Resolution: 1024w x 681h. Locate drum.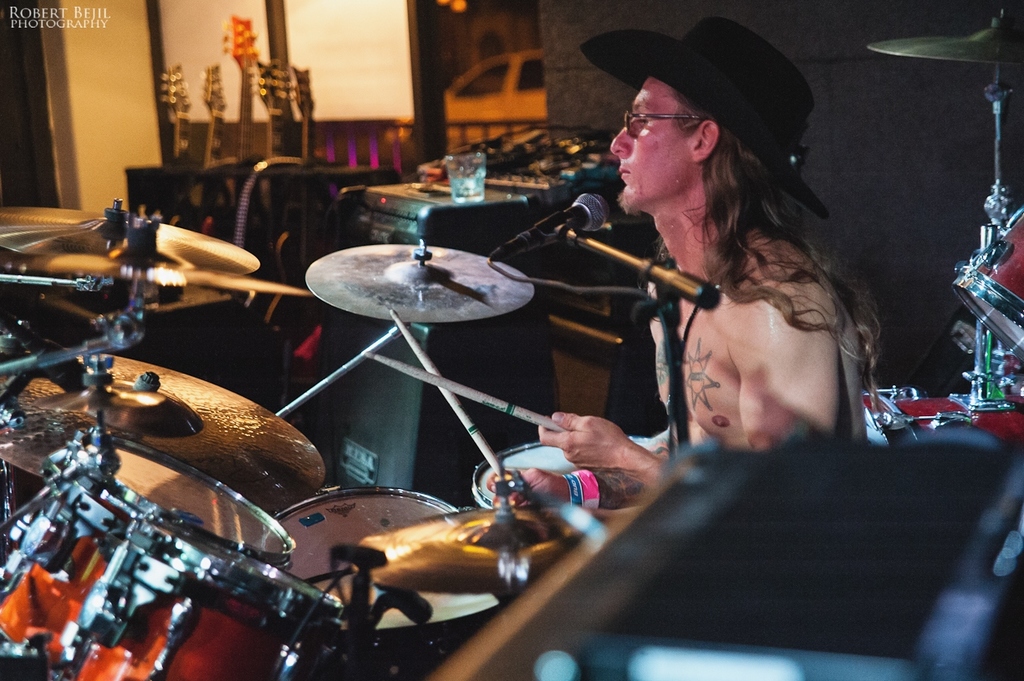
bbox=(472, 435, 659, 511).
